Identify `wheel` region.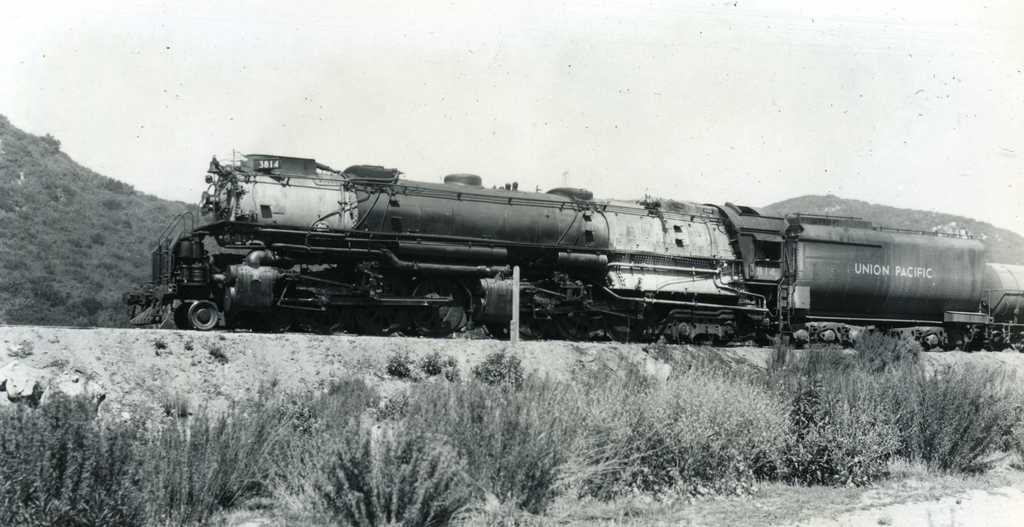
Region: {"left": 299, "top": 301, "right": 350, "bottom": 332}.
